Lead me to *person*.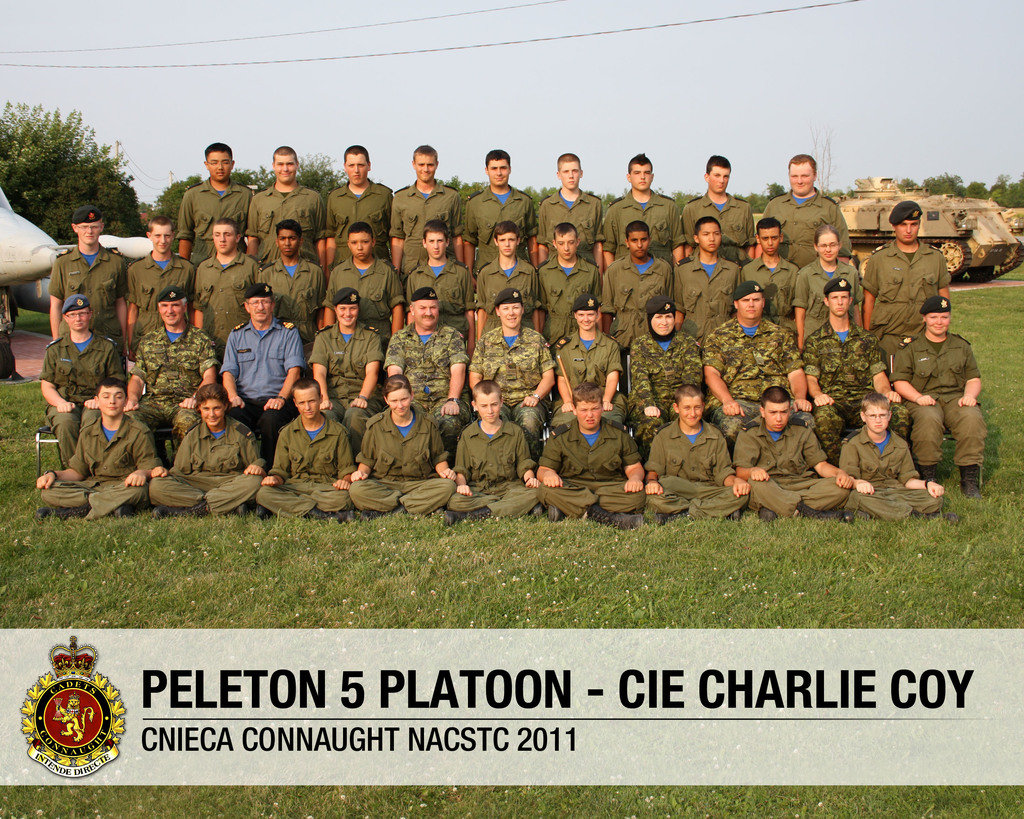
Lead to pyautogui.locateOnScreen(348, 372, 455, 513).
